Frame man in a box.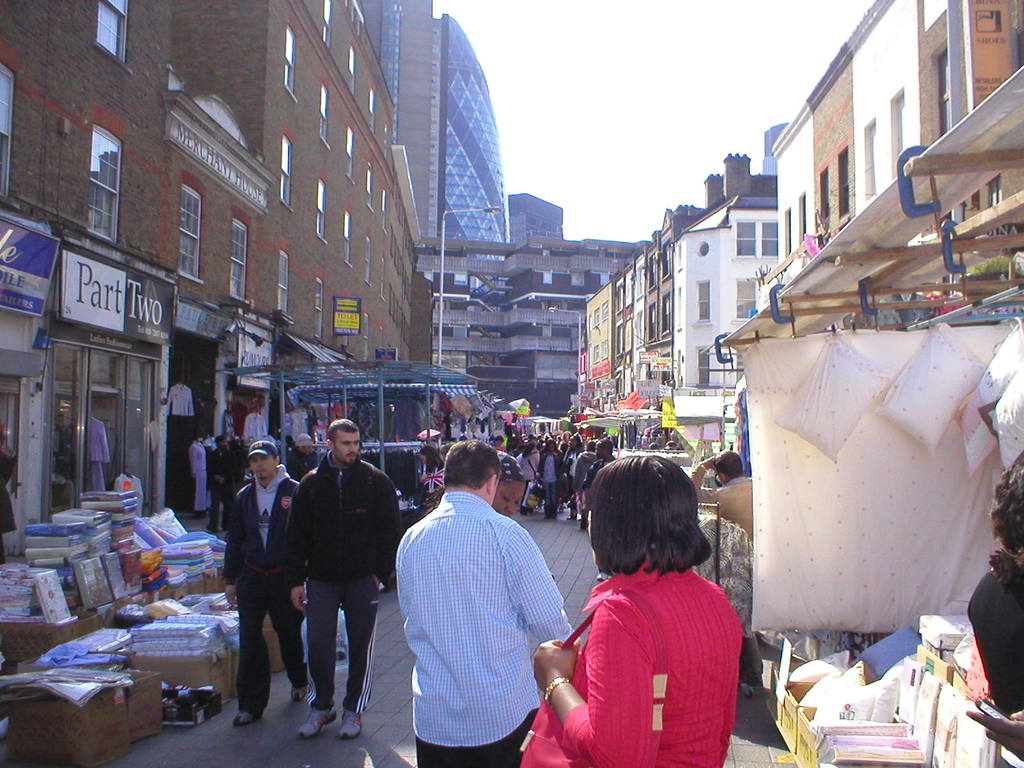
rect(200, 454, 314, 707).
